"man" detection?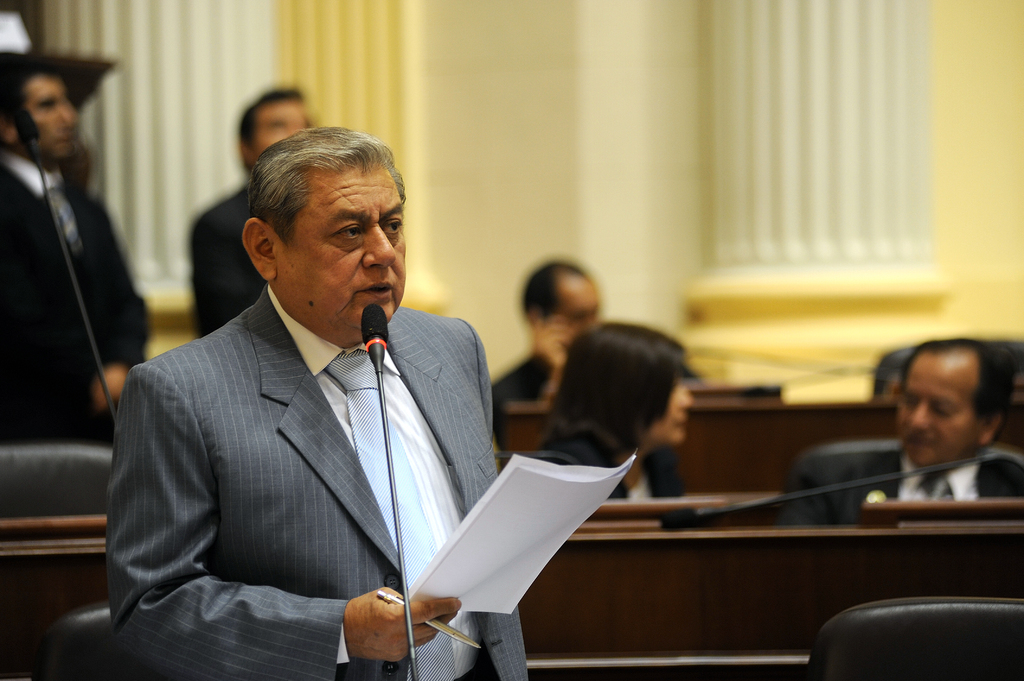
(left=189, top=84, right=319, bottom=337)
